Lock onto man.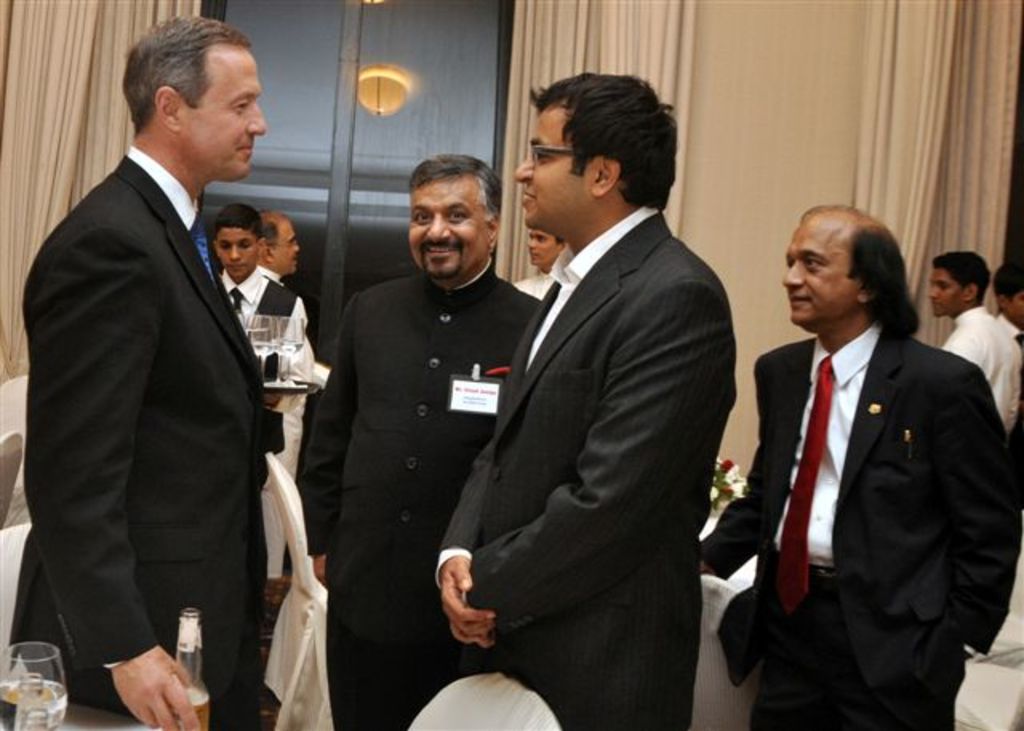
Locked: pyautogui.locateOnScreen(294, 157, 539, 729).
